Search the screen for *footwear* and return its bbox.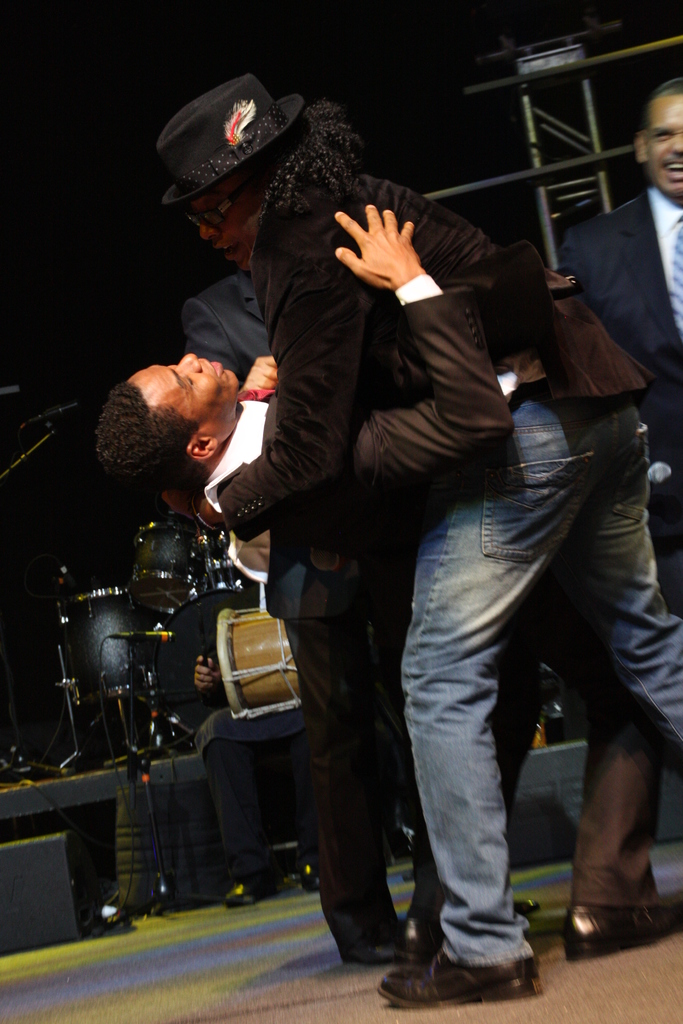
Found: 343/914/415/970.
